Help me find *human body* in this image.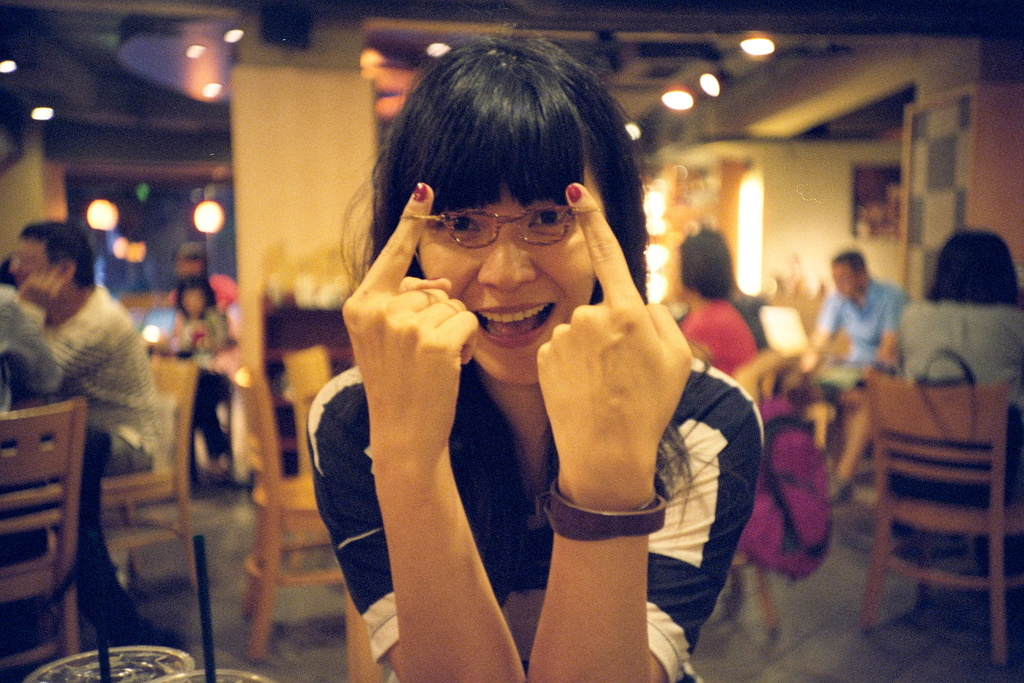
Found it: <region>3, 220, 179, 497</region>.
